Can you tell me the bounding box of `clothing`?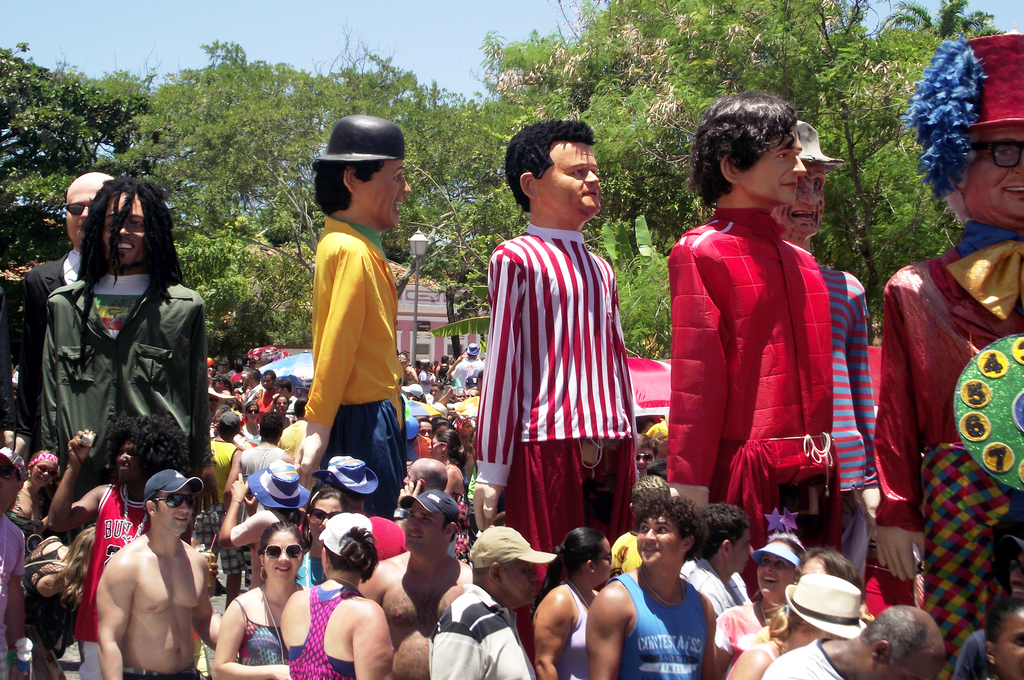
rect(950, 631, 995, 679).
